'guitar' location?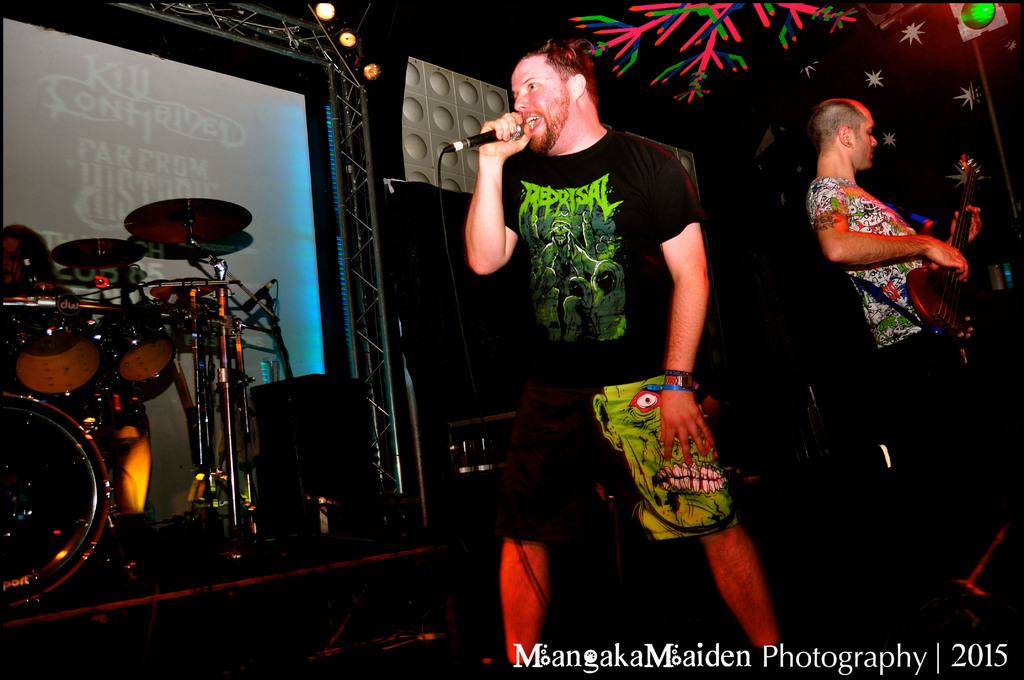
x1=907, y1=151, x2=985, y2=332
